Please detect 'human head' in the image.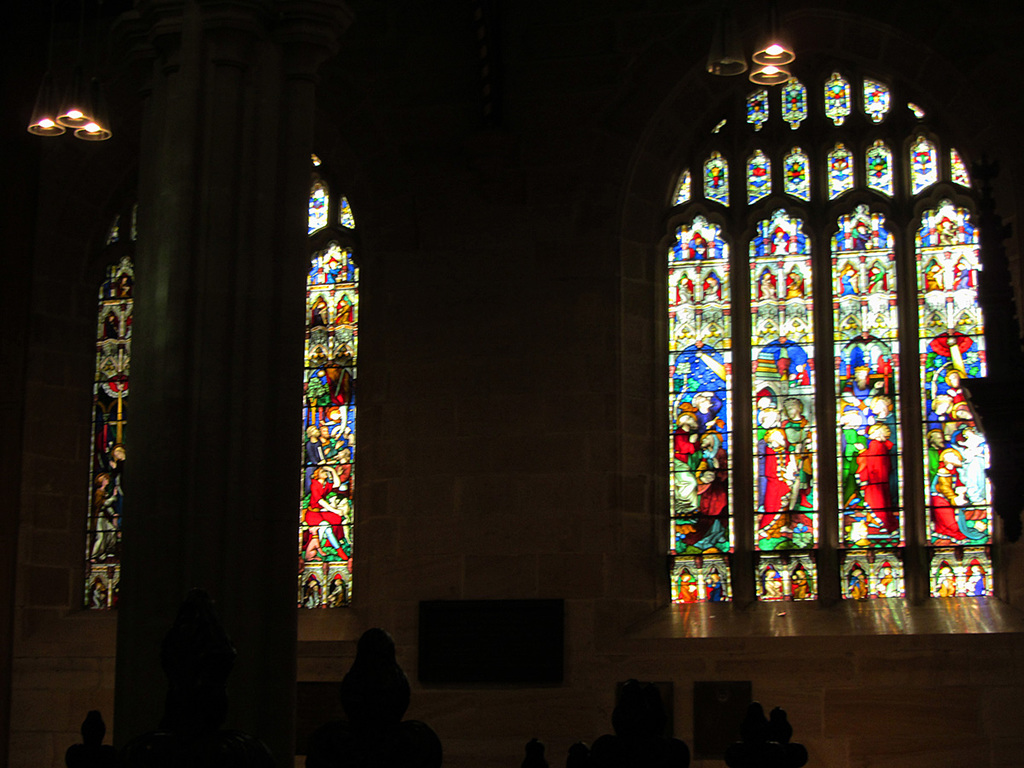
[left=358, top=629, right=394, bottom=669].
